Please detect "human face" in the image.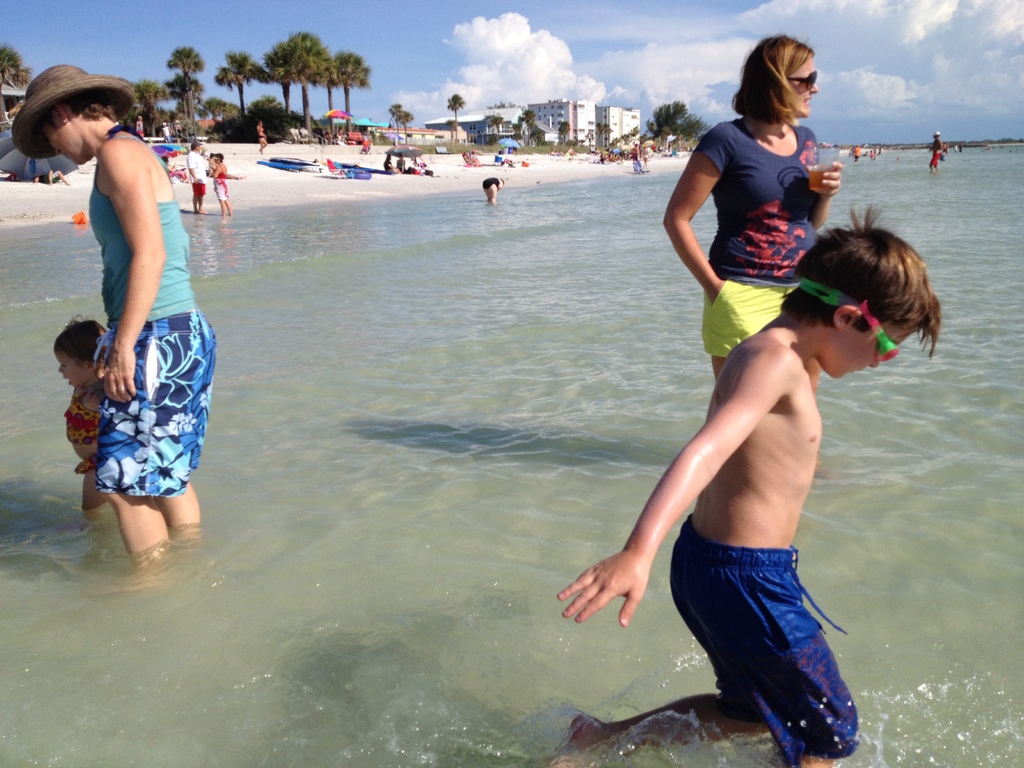
[x1=38, y1=114, x2=86, y2=165].
